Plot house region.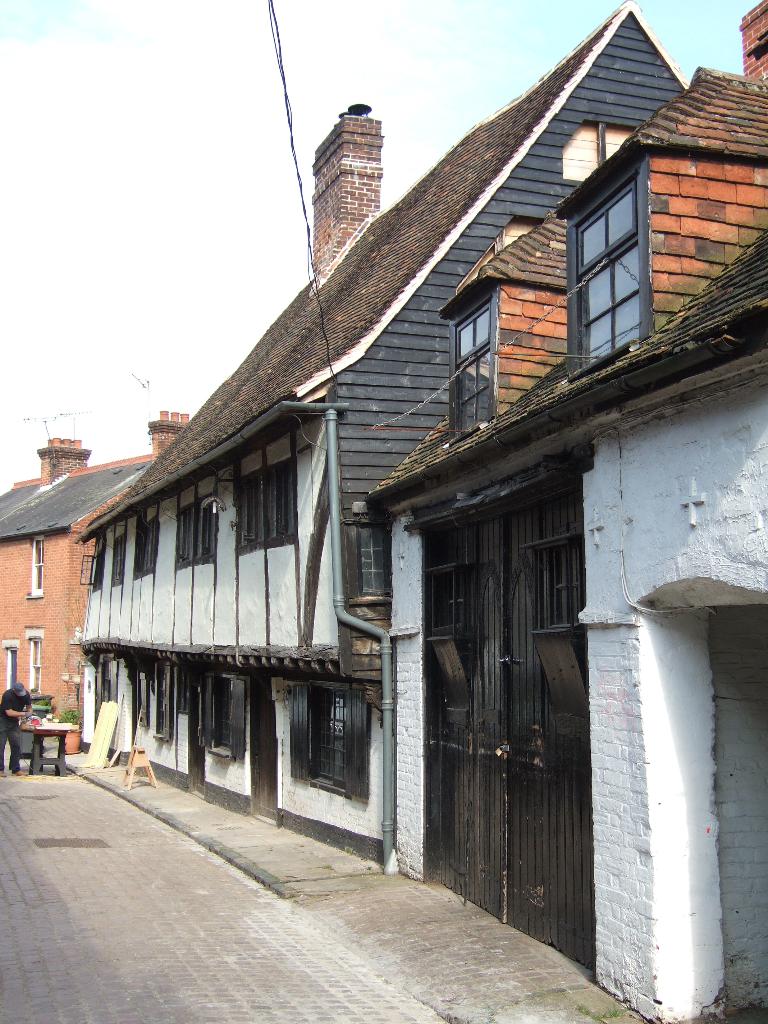
Plotted at l=7, t=416, r=186, b=772.
